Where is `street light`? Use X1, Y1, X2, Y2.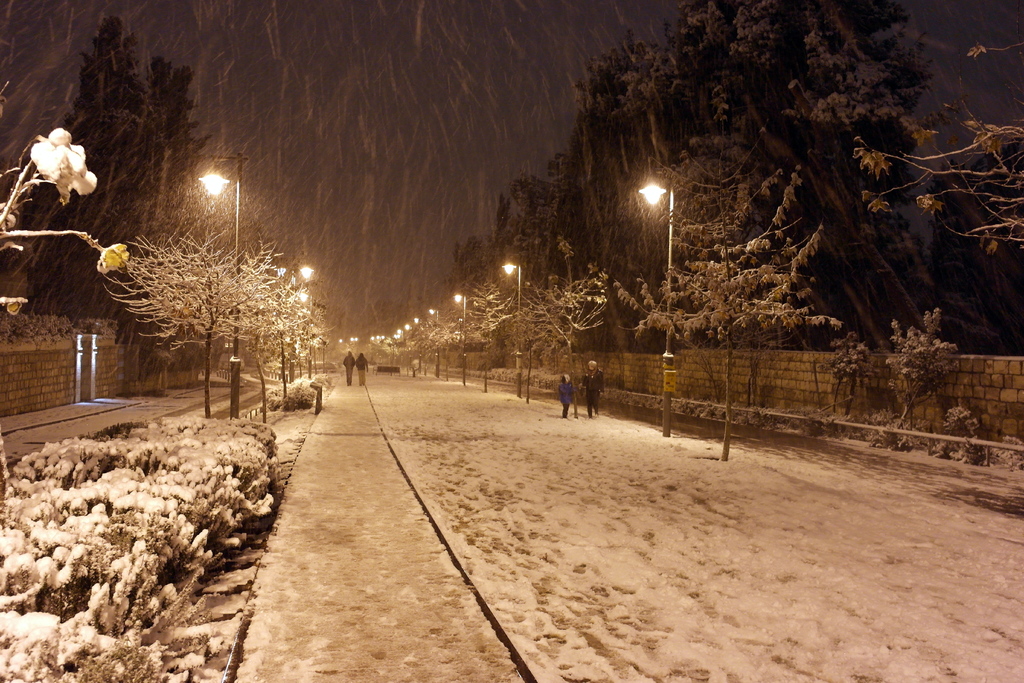
635, 156, 730, 469.
